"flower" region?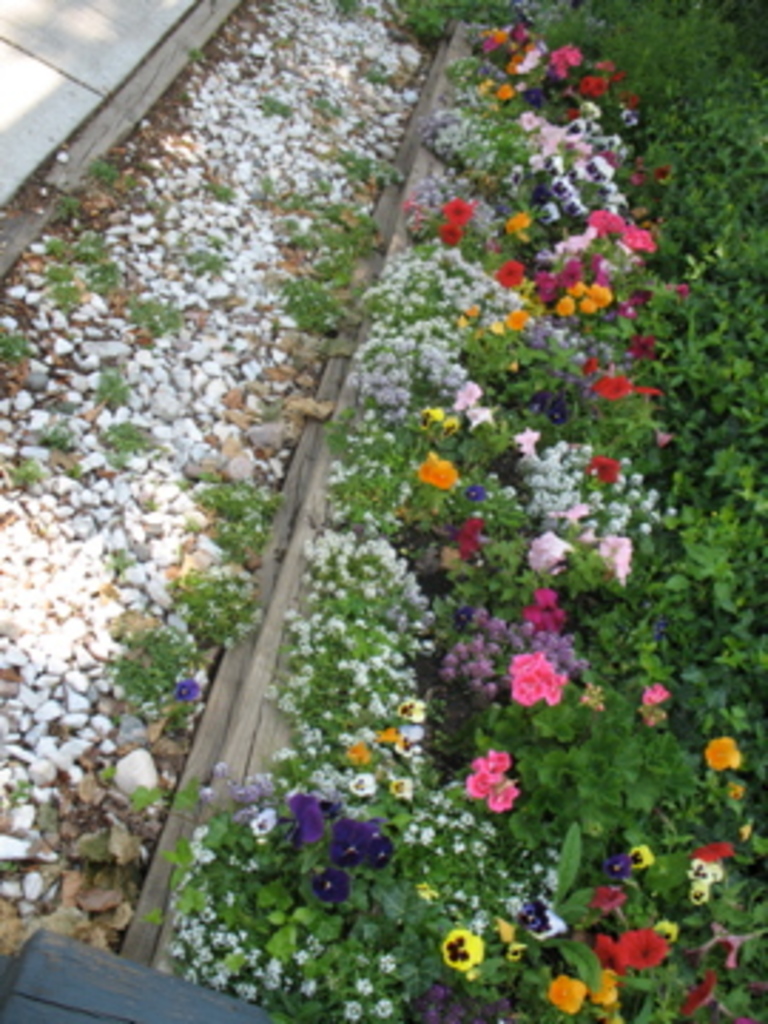
pyautogui.locateOnScreen(293, 782, 316, 842)
